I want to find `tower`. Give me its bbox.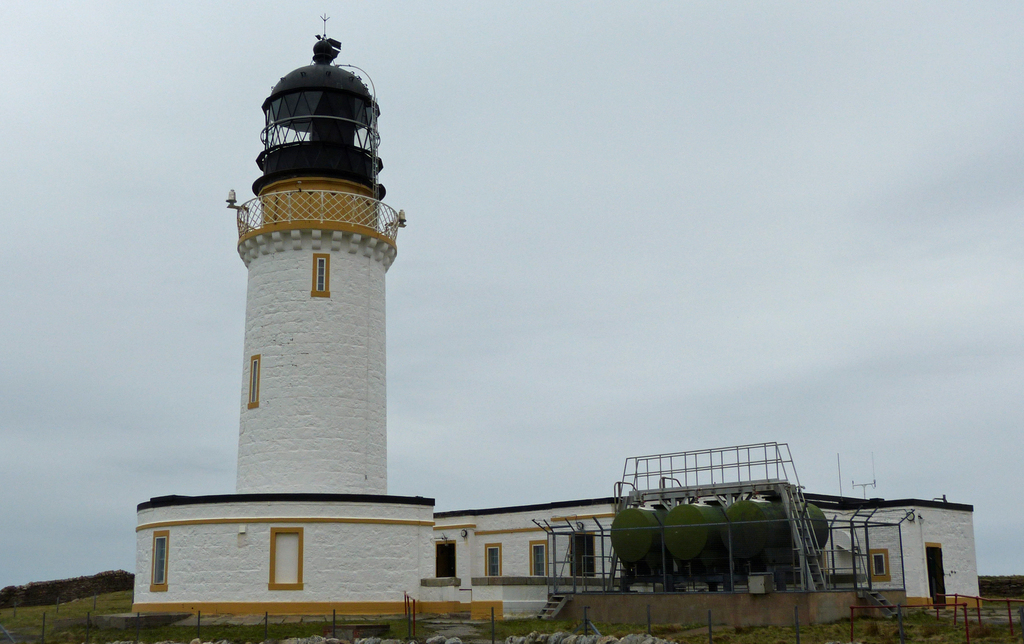
pyautogui.locateOnScreen(236, 32, 385, 490).
